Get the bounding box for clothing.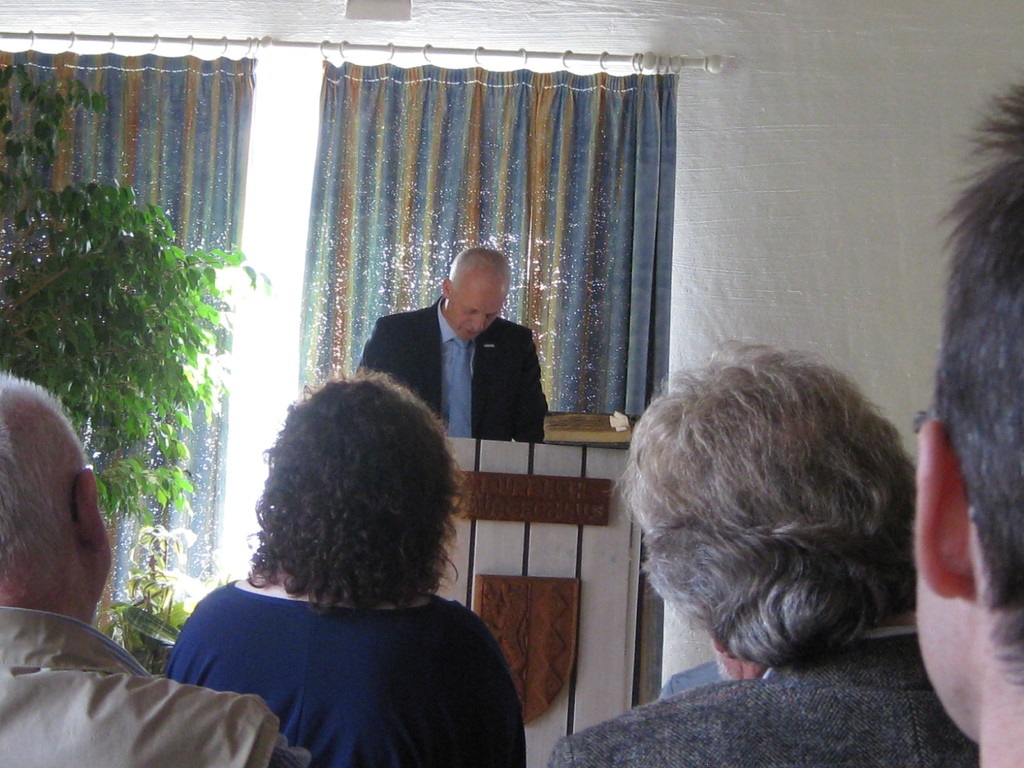
bbox=[142, 566, 536, 753].
